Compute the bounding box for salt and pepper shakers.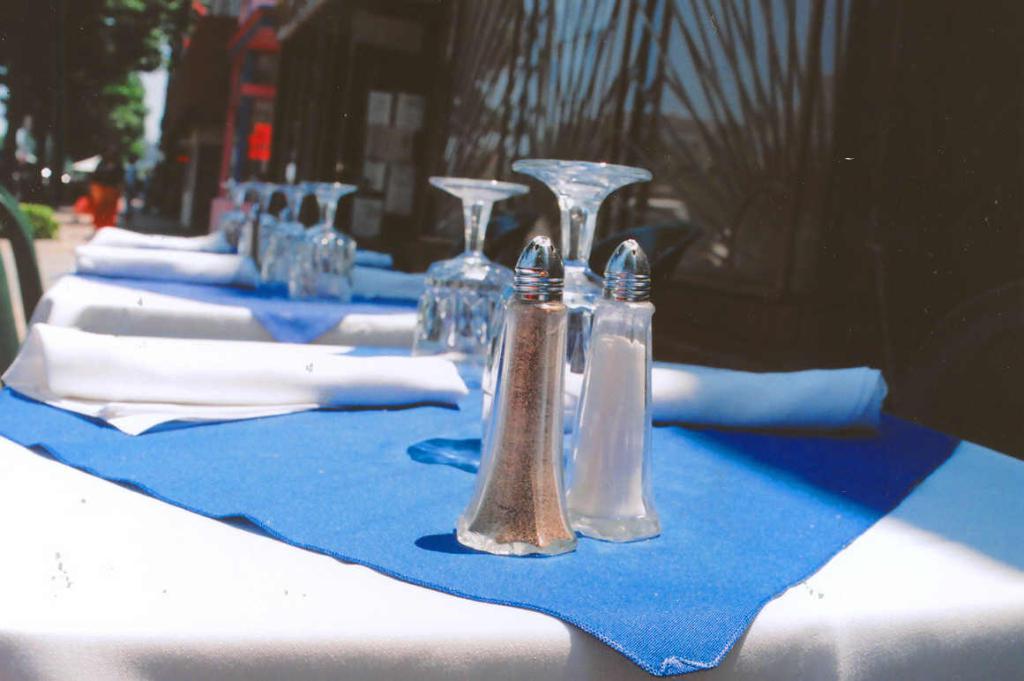
BBox(566, 236, 663, 544).
